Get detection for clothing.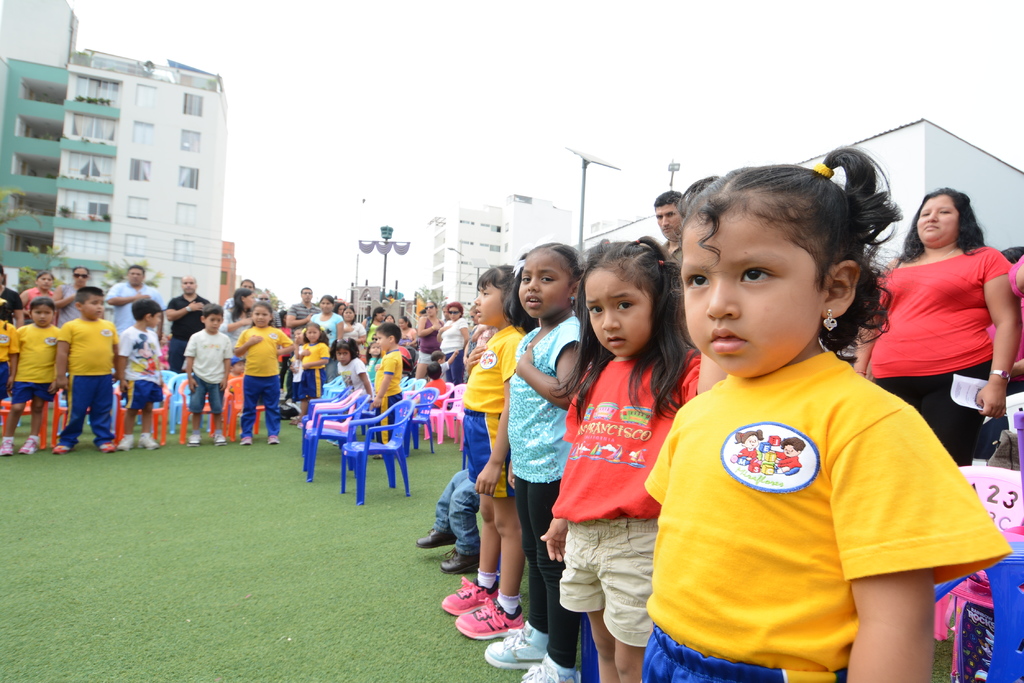
Detection: (x1=396, y1=328, x2=416, y2=348).
